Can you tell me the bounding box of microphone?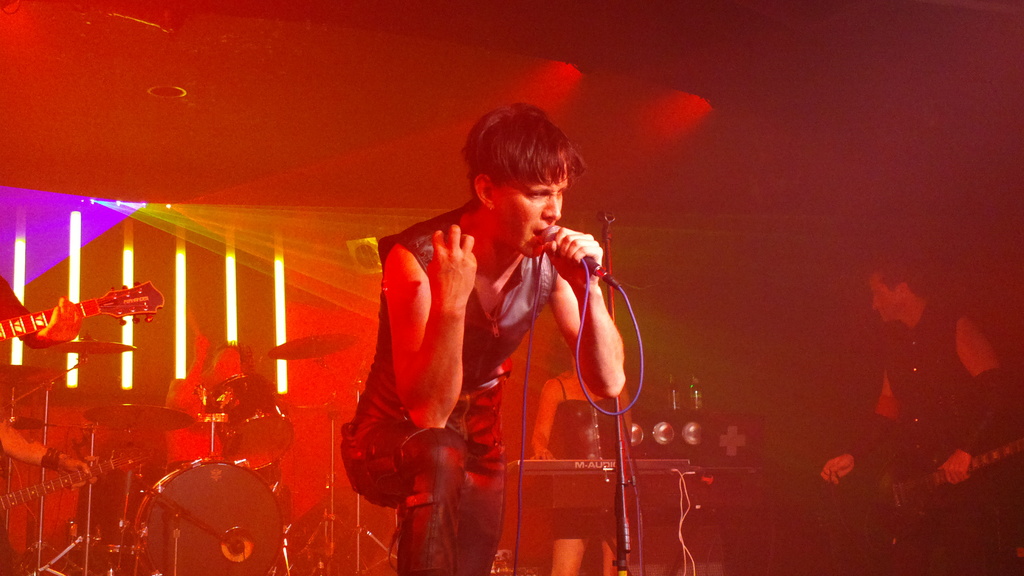
541 220 609 285.
